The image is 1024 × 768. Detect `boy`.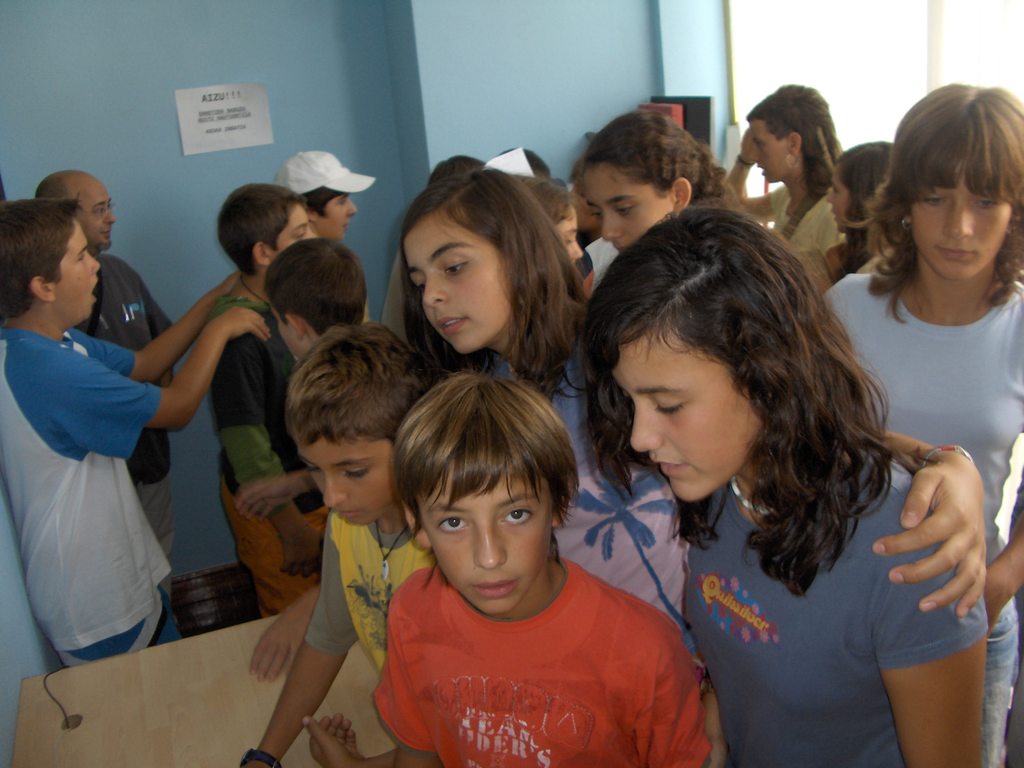
Detection: Rect(328, 338, 687, 767).
